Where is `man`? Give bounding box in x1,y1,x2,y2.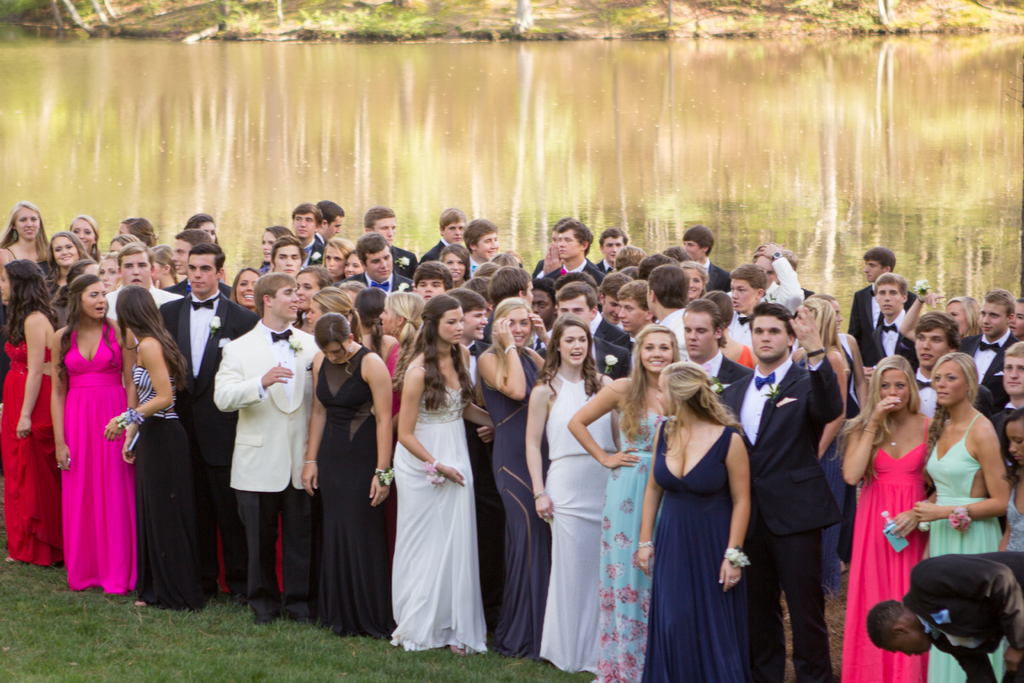
335,234,417,305.
